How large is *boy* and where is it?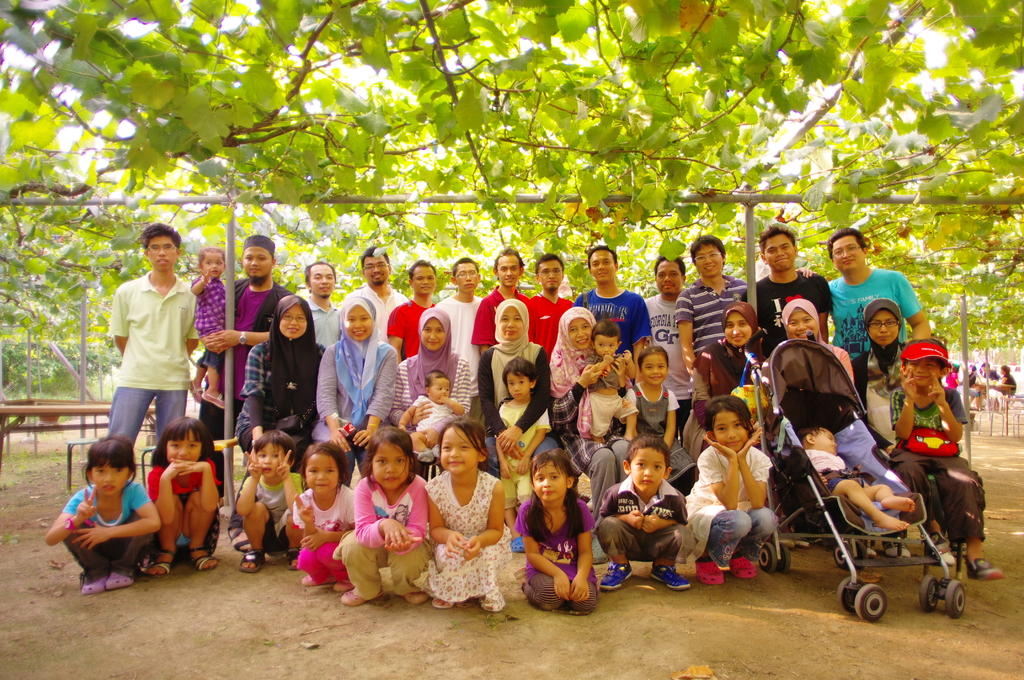
Bounding box: 886,339,1007,583.
